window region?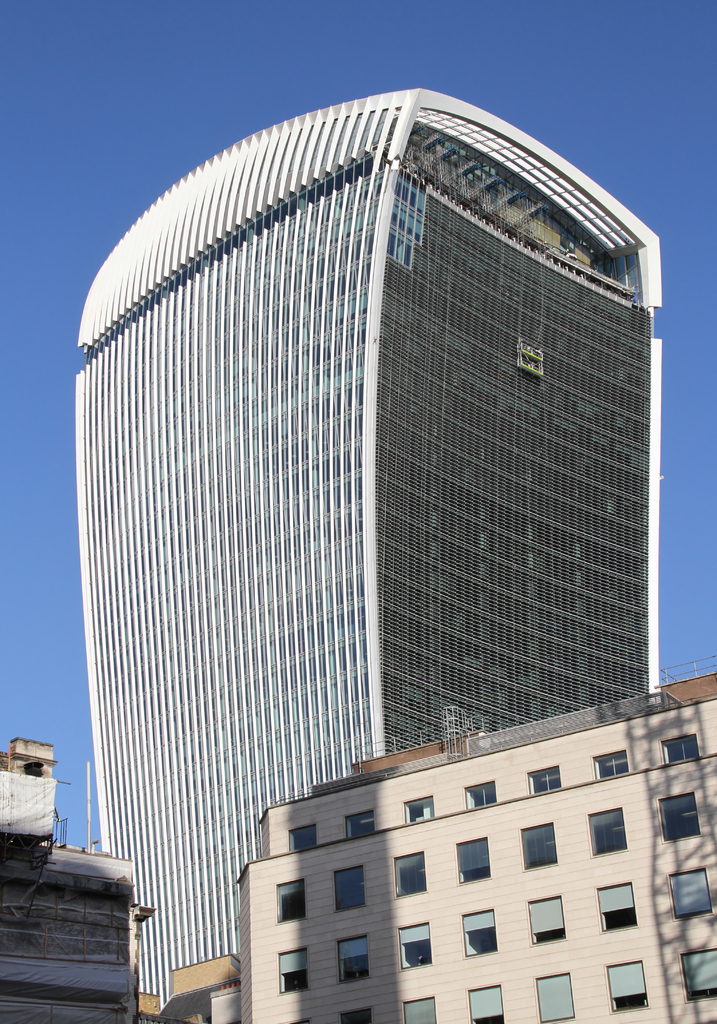
x1=655 y1=789 x2=702 y2=844
